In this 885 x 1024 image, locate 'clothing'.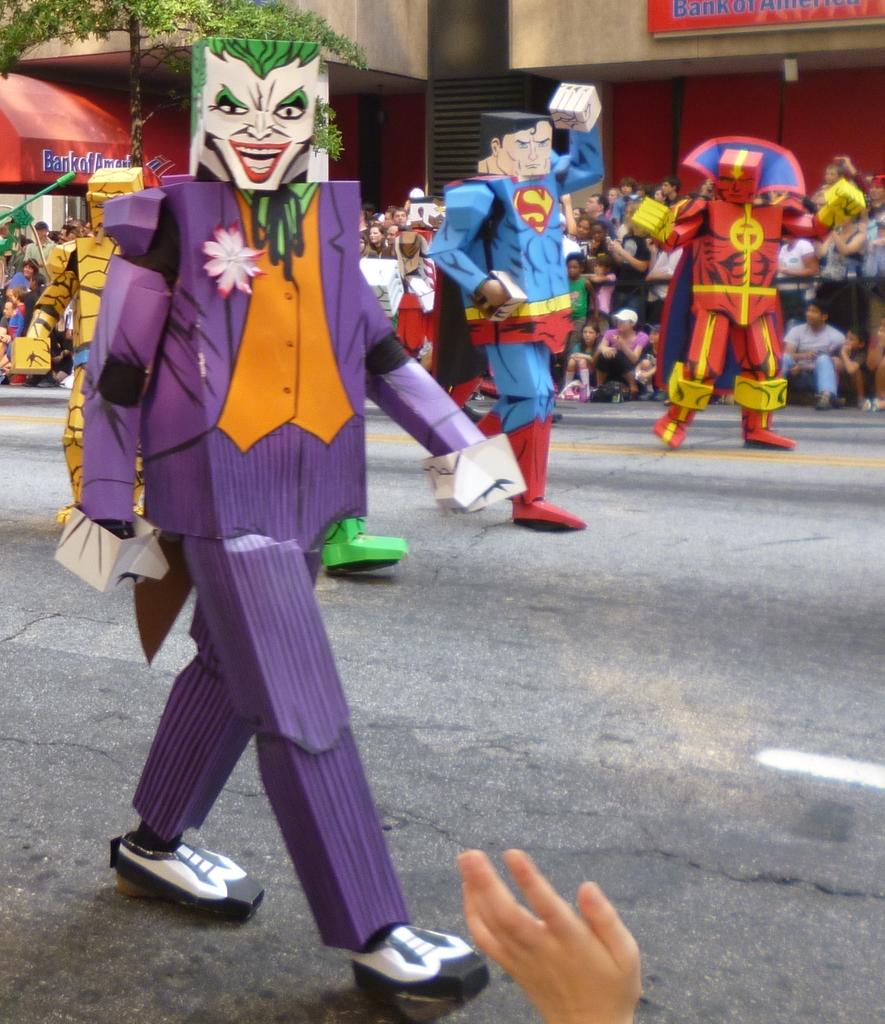
Bounding box: 0:175:882:948.
